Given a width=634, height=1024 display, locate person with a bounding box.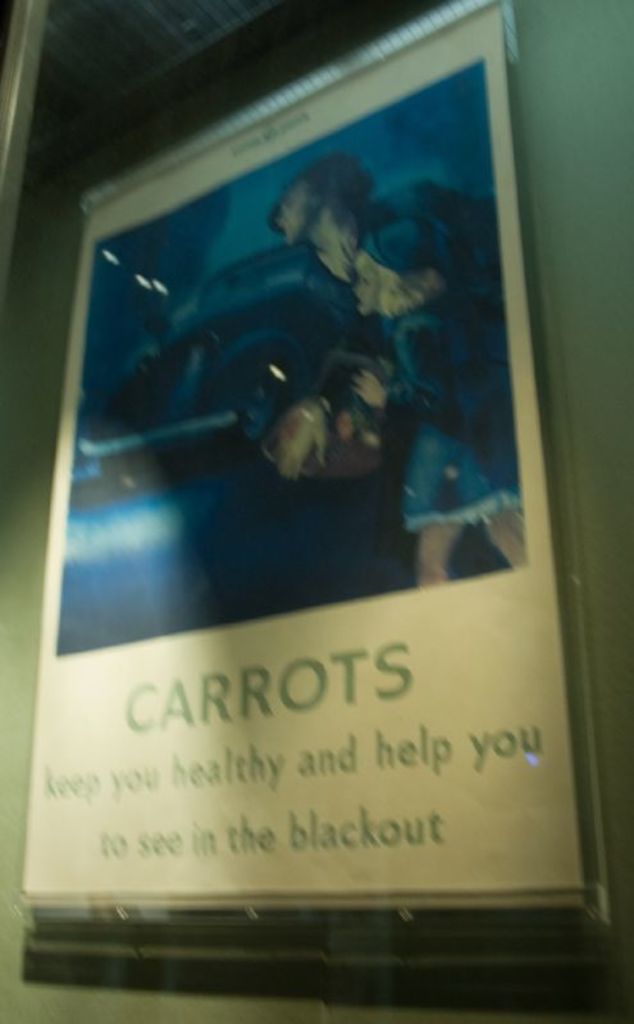
Located: box=[351, 218, 523, 590].
